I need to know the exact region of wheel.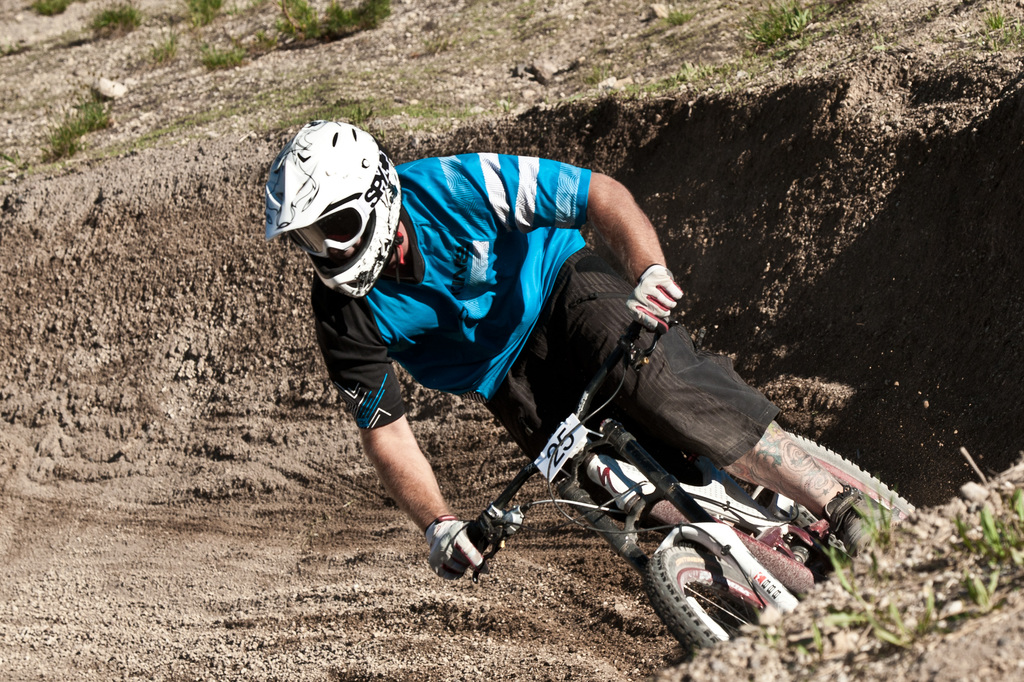
Region: box=[781, 431, 916, 557].
